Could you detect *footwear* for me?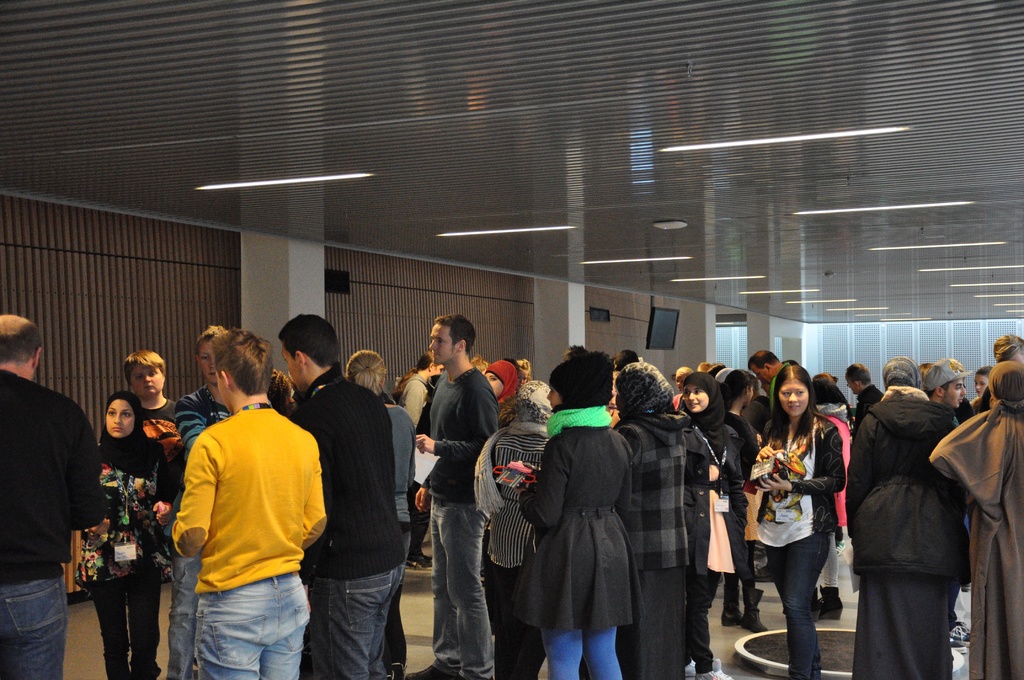
Detection result: locate(409, 551, 435, 573).
